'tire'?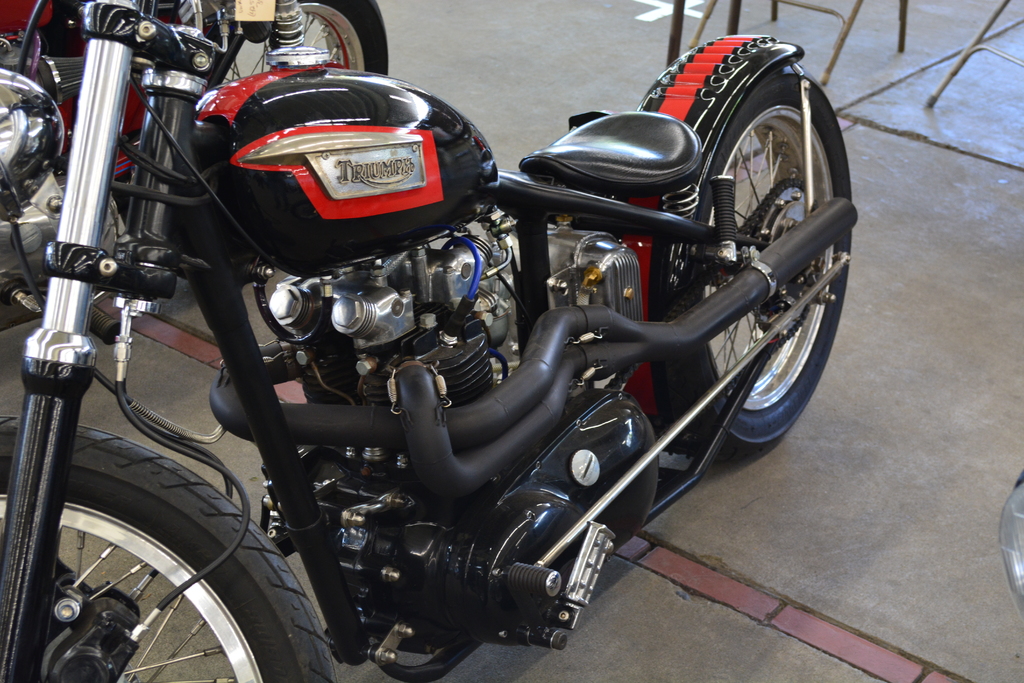
detection(680, 72, 842, 499)
